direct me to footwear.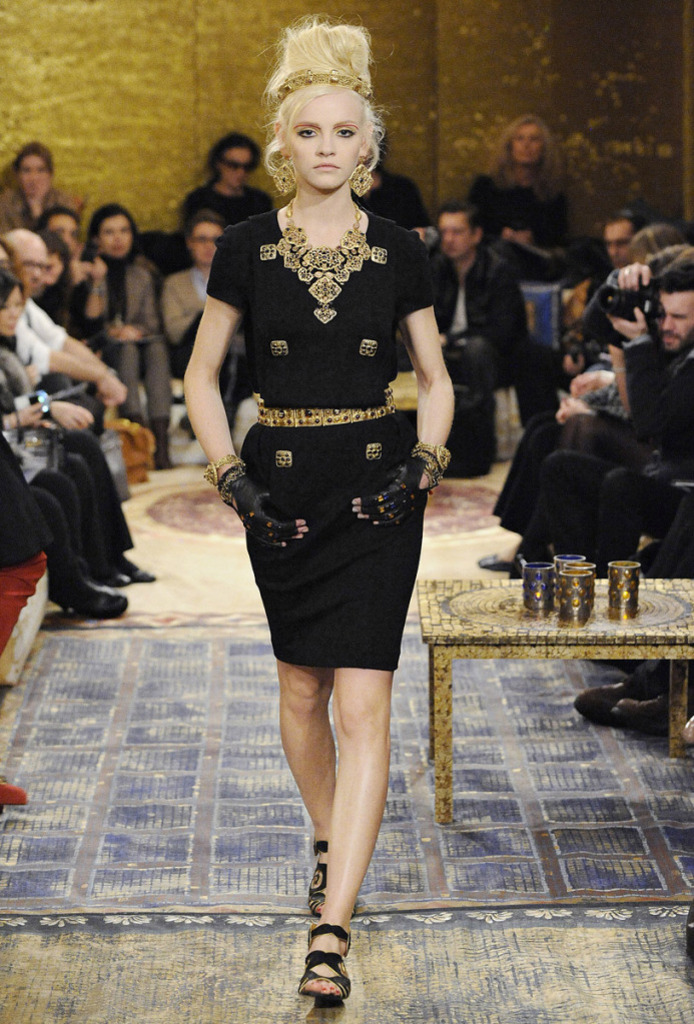
Direction: left=0, top=778, right=22, bottom=809.
